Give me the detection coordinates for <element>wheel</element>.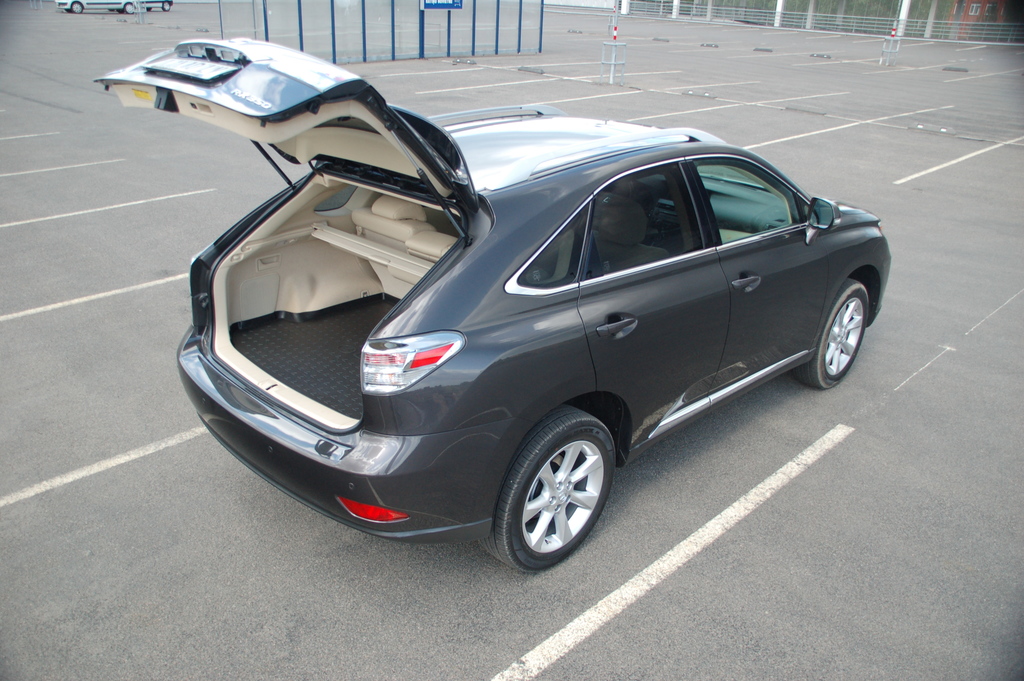
73, 4, 84, 14.
